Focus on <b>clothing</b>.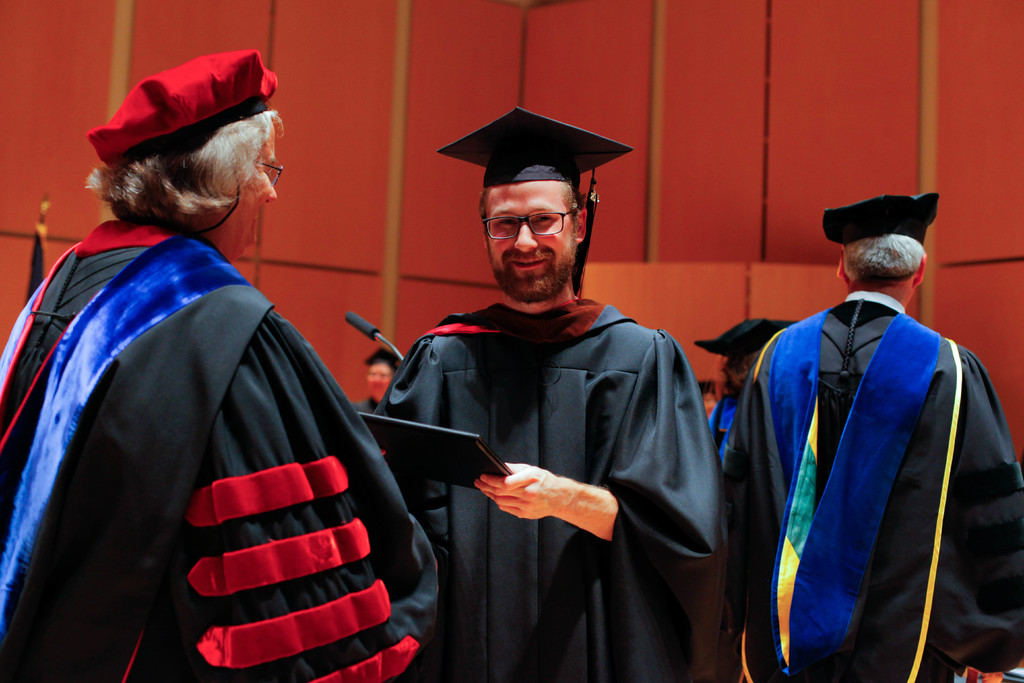
Focused at region(726, 294, 1023, 682).
